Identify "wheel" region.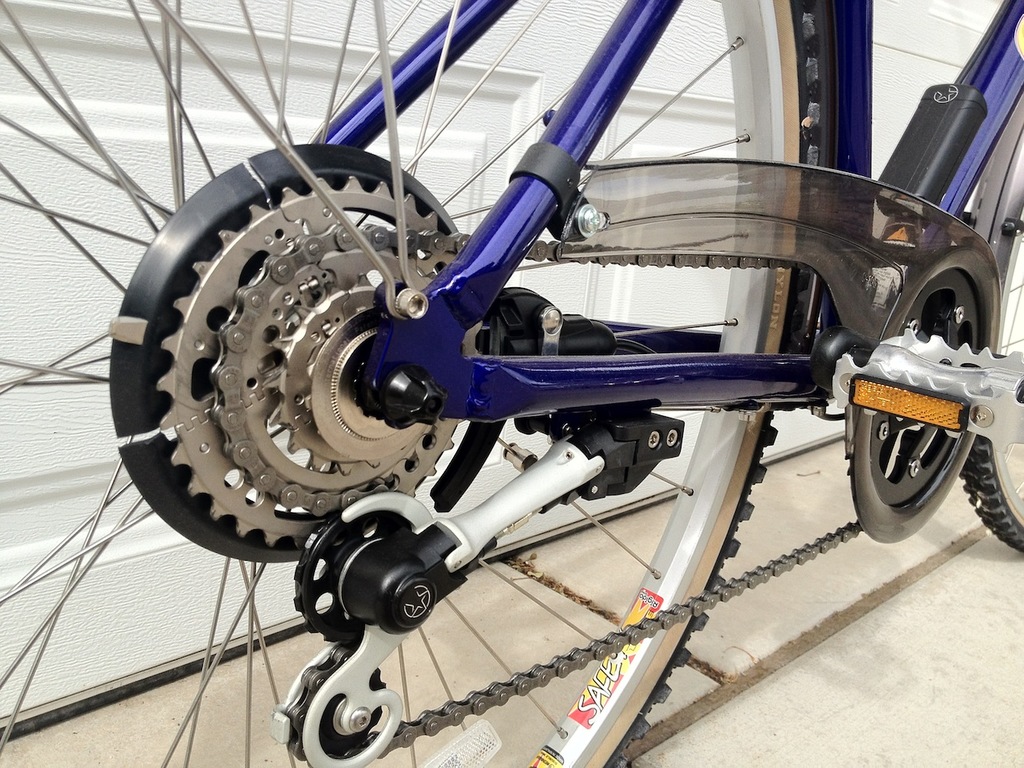
Region: <bbox>156, 174, 485, 548</bbox>.
